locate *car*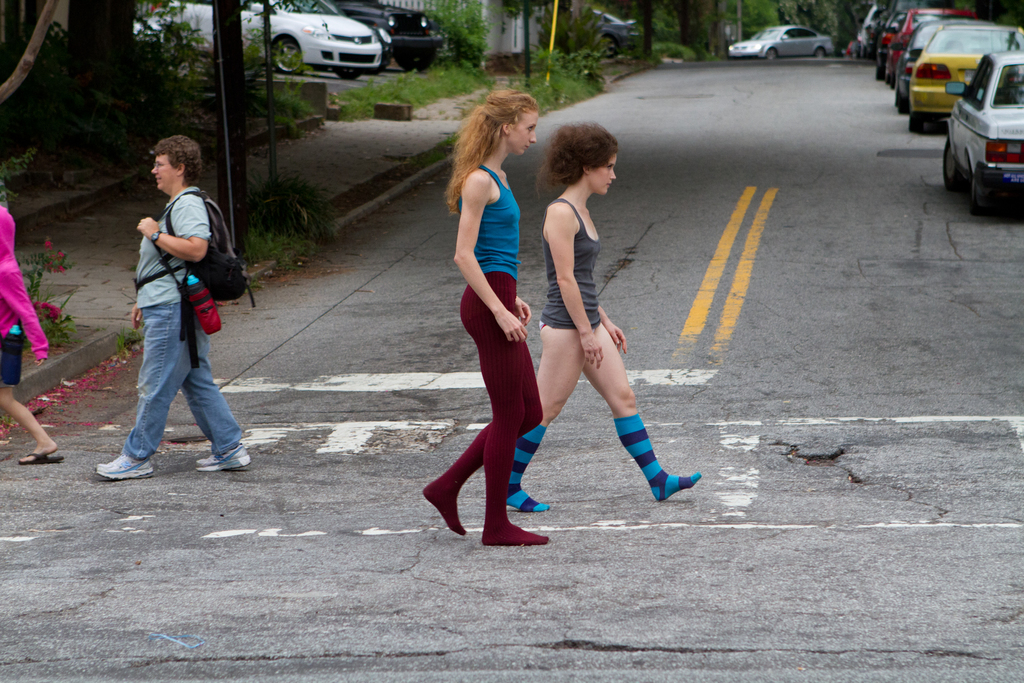
detection(908, 15, 1018, 127)
